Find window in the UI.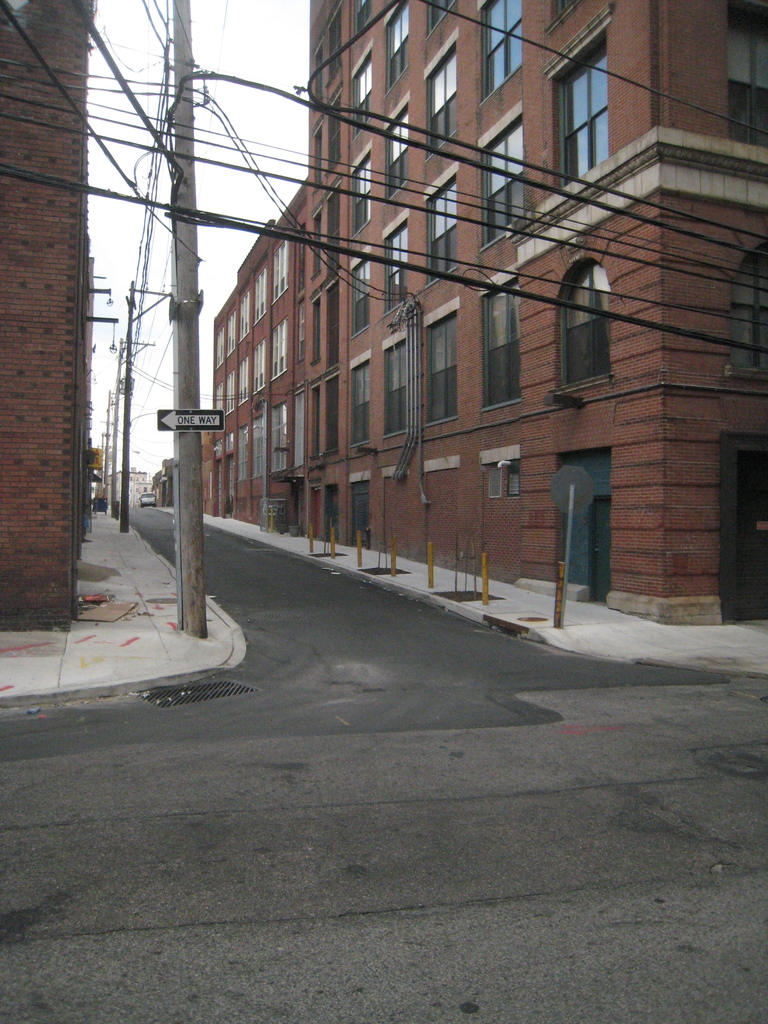
UI element at 563:47:611:181.
